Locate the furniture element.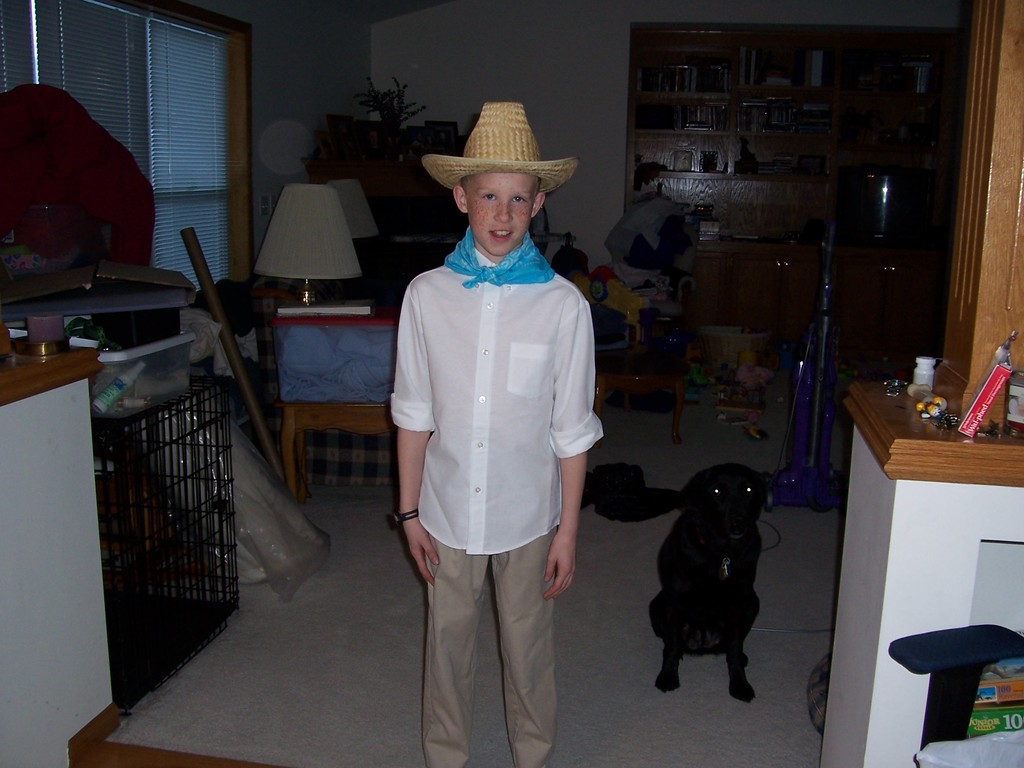
Element bbox: crop(624, 23, 963, 360).
